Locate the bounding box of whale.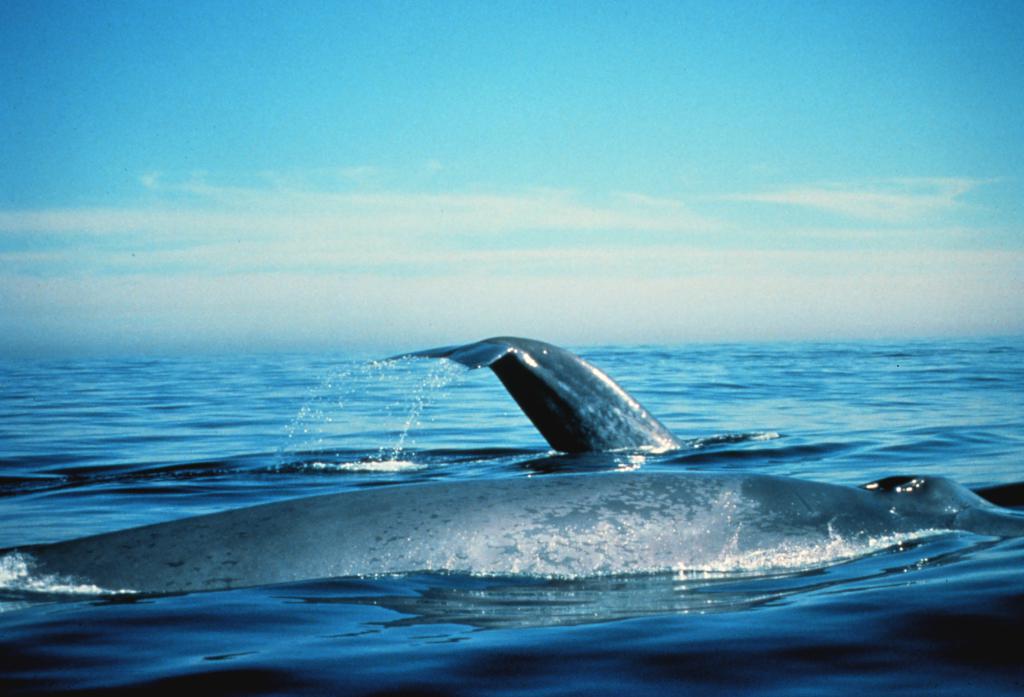
Bounding box: (0,469,1023,580).
